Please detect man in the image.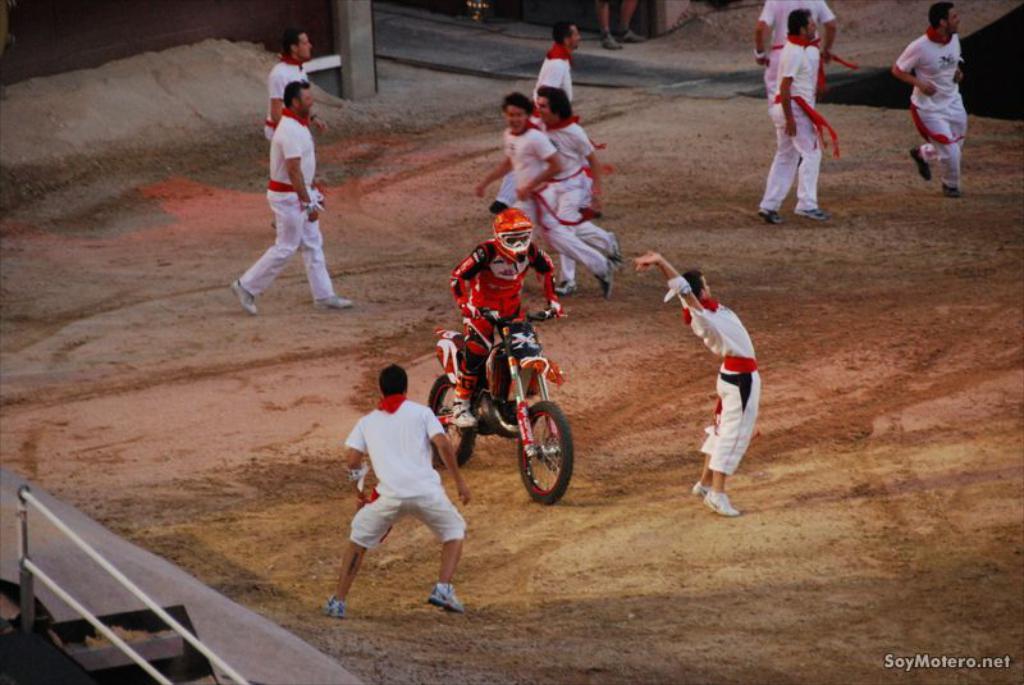
Rect(229, 85, 353, 311).
